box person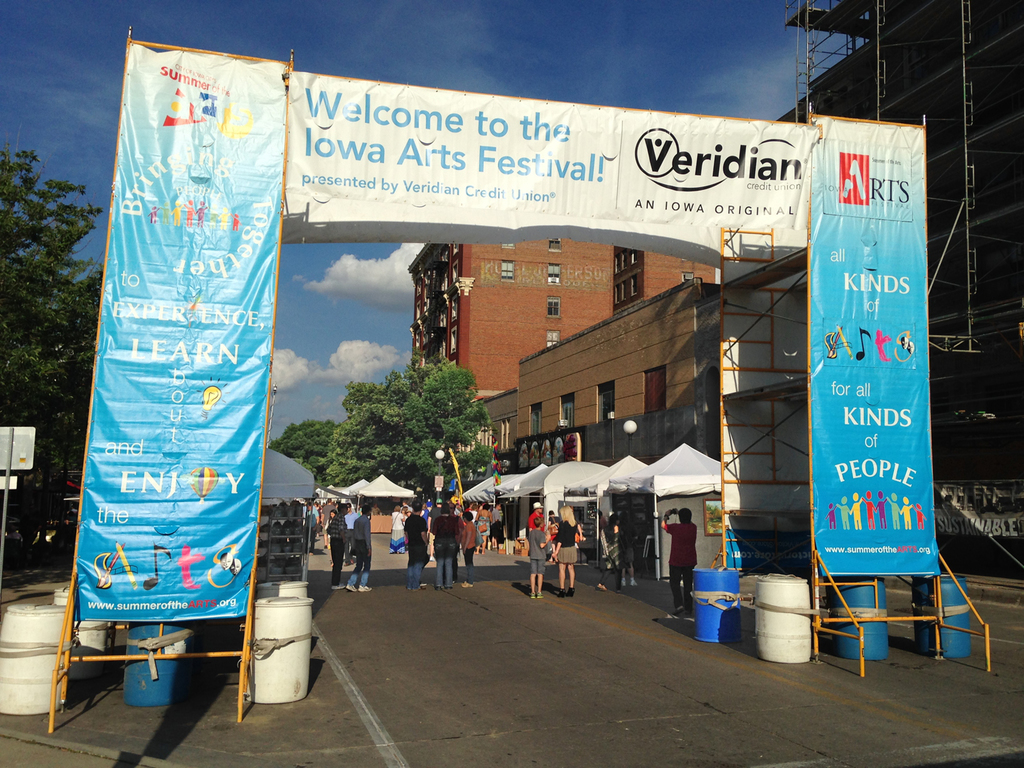
bbox=(623, 518, 647, 585)
